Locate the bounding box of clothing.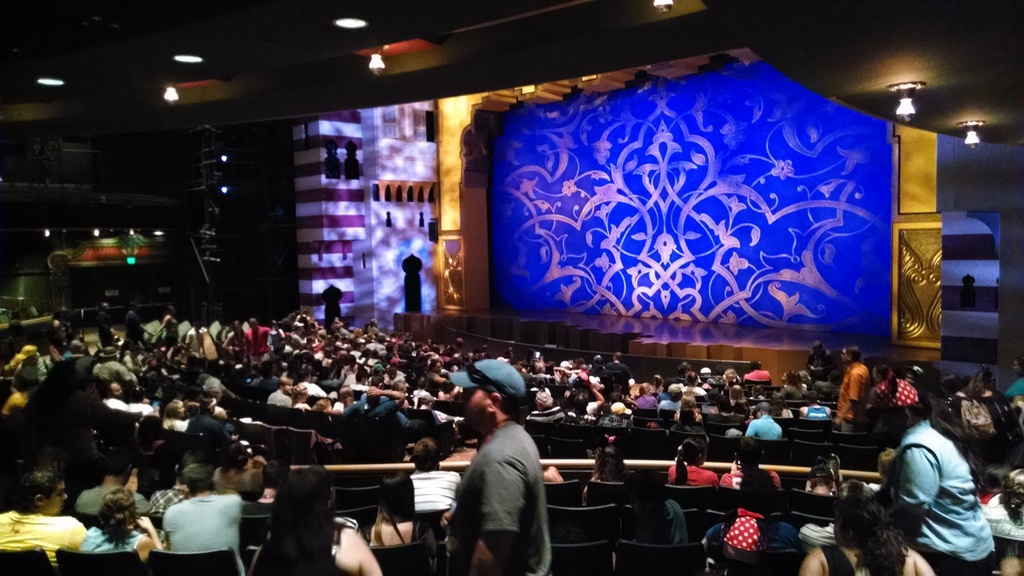
Bounding box: [x1=410, y1=469, x2=456, y2=508].
